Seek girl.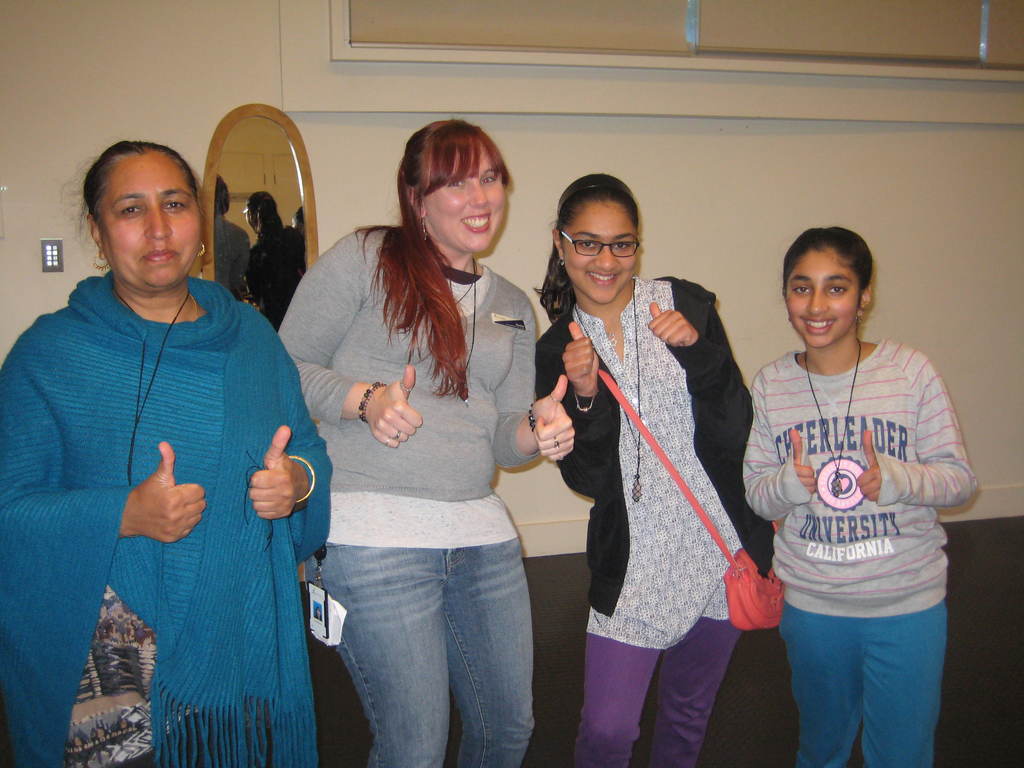
{"left": 739, "top": 225, "right": 977, "bottom": 767}.
